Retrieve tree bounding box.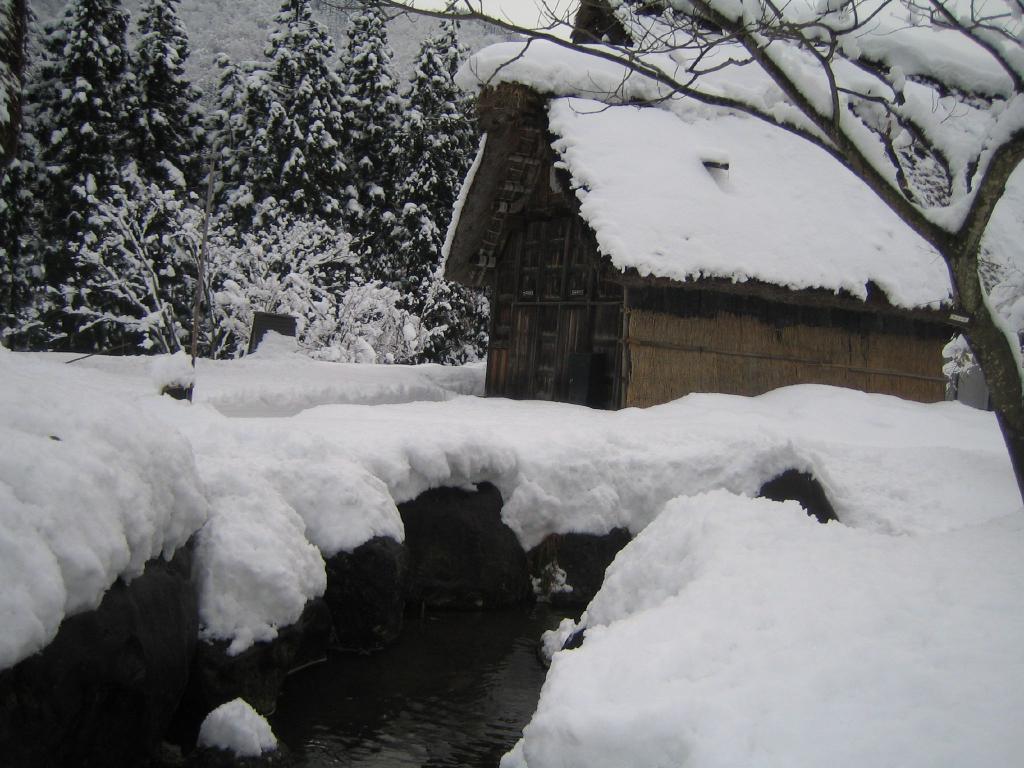
Bounding box: 333:0:1023:501.
